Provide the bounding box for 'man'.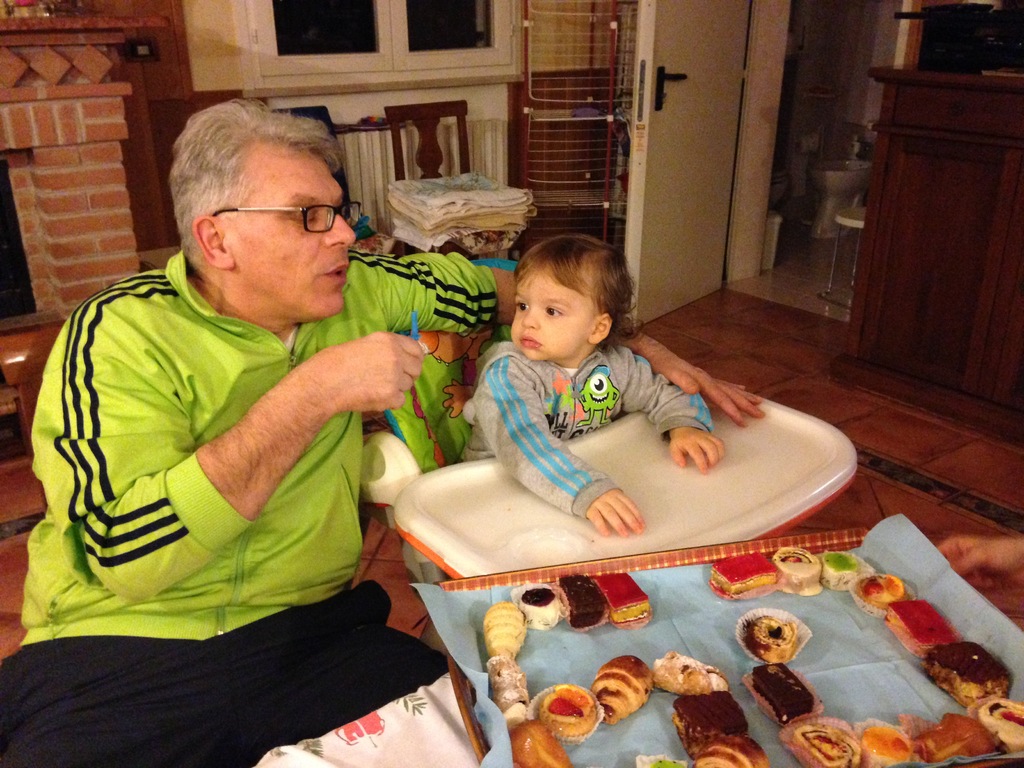
left=0, top=97, right=762, bottom=767.
